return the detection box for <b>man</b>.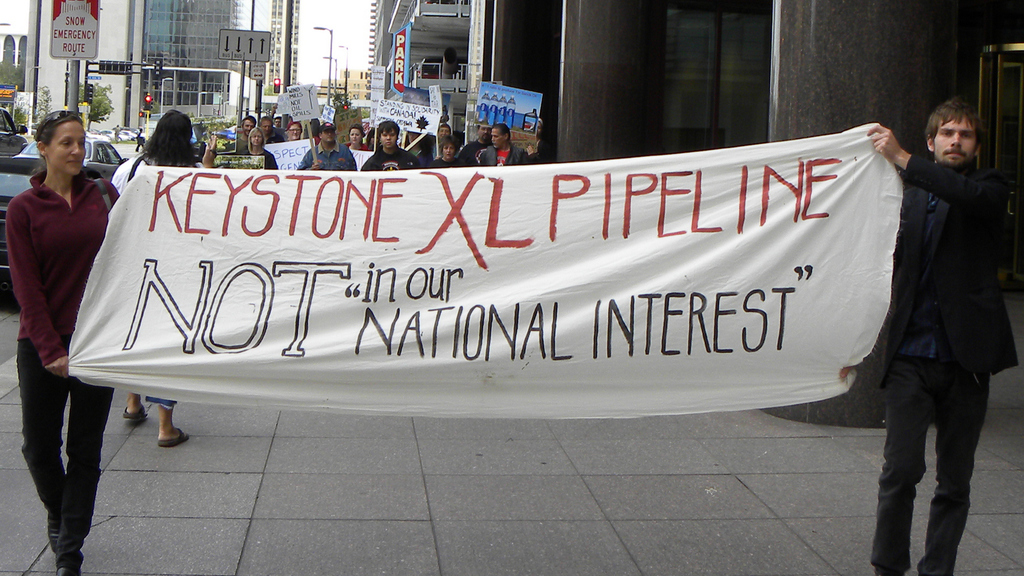
bbox=[294, 121, 354, 171].
